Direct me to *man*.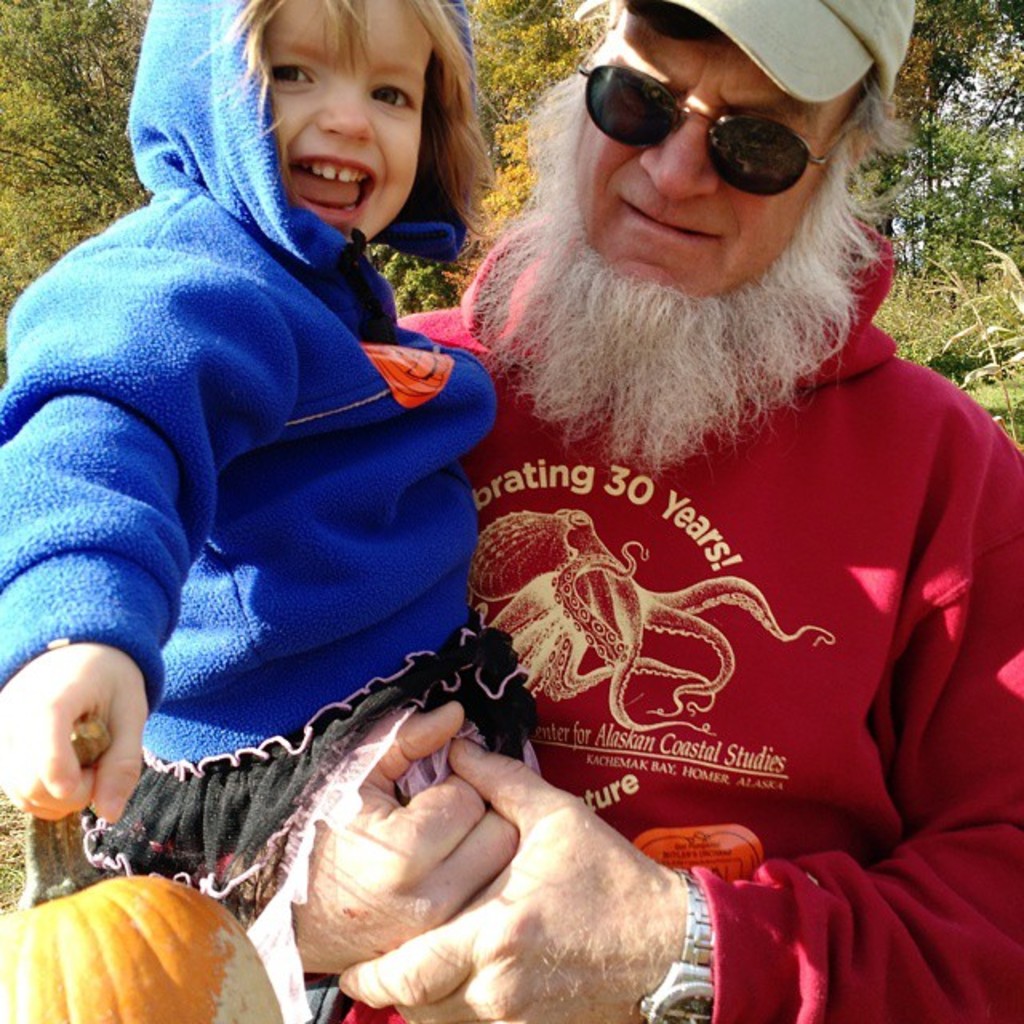
Direction: BBox(326, 0, 1023, 989).
